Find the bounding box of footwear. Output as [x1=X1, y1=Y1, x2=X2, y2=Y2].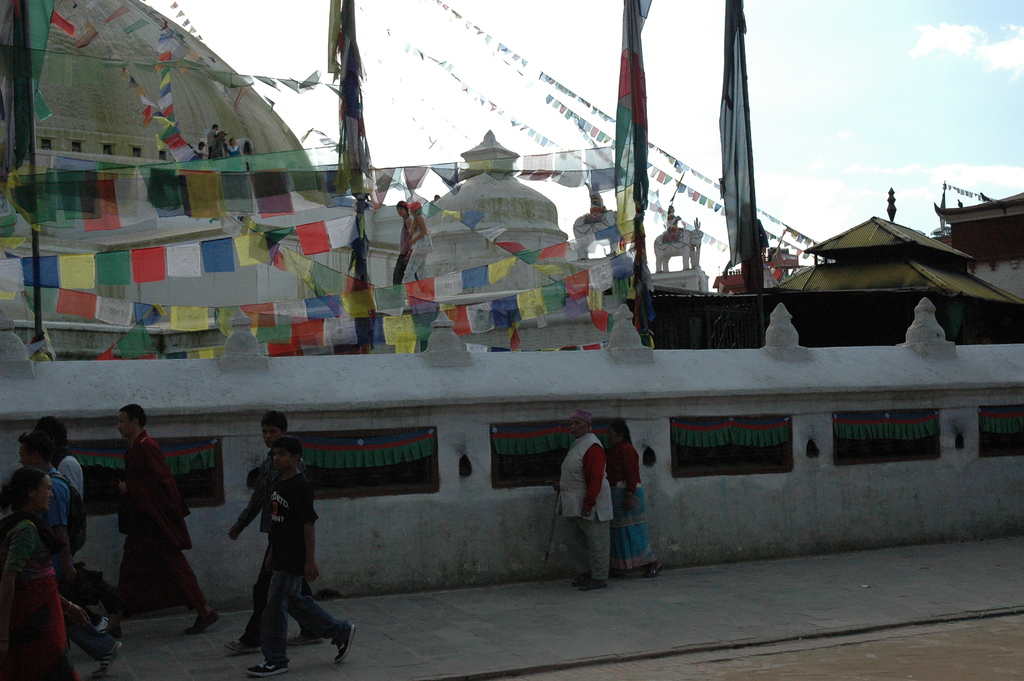
[x1=99, y1=616, x2=124, y2=643].
